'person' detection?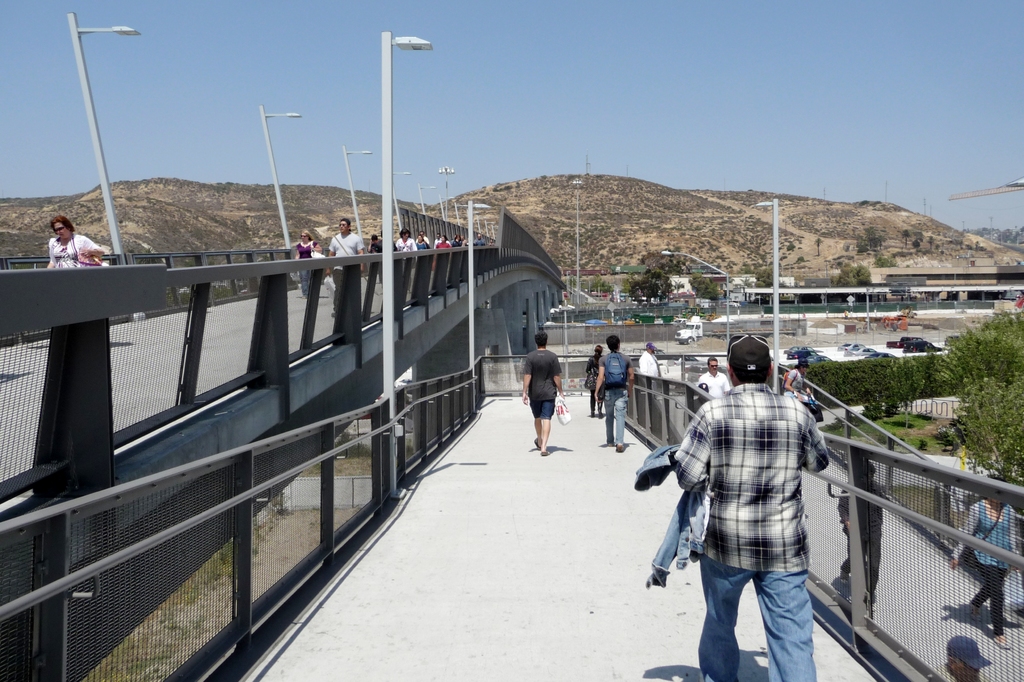
l=832, t=457, r=887, b=623
